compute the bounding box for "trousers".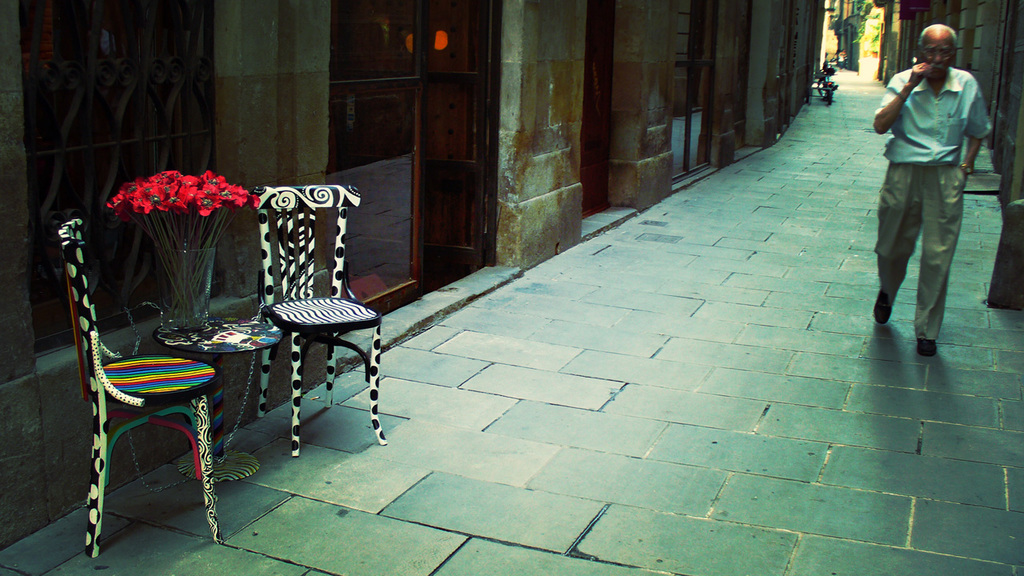
[left=884, top=158, right=980, bottom=328].
